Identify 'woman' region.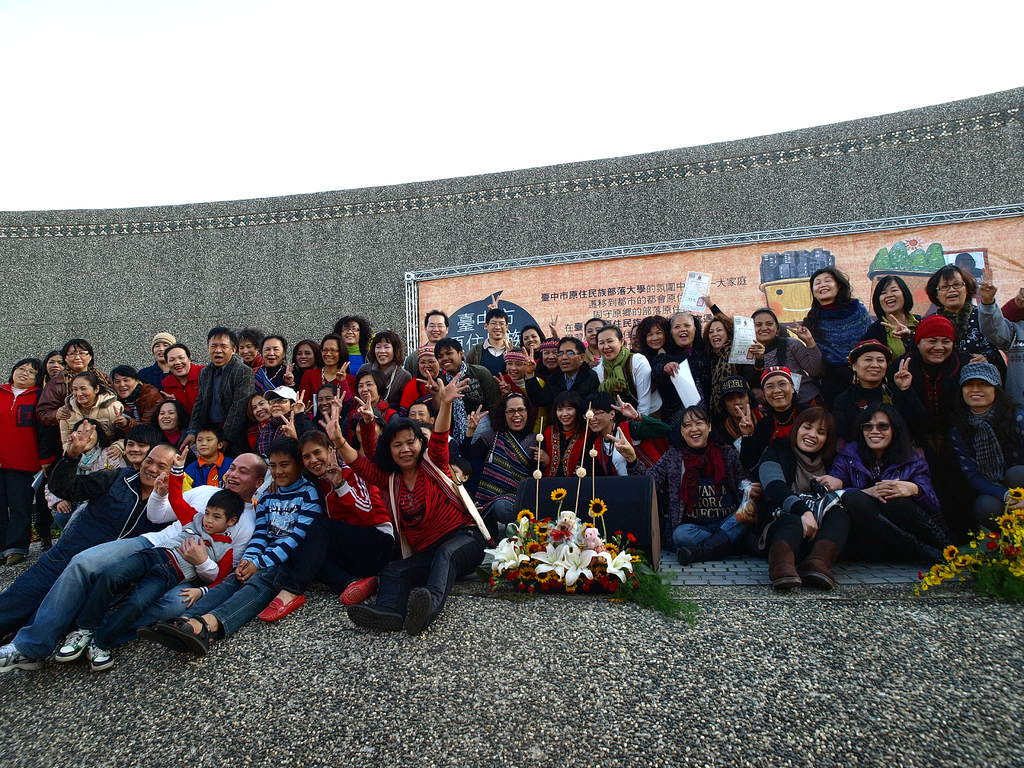
Region: 296:333:361:416.
